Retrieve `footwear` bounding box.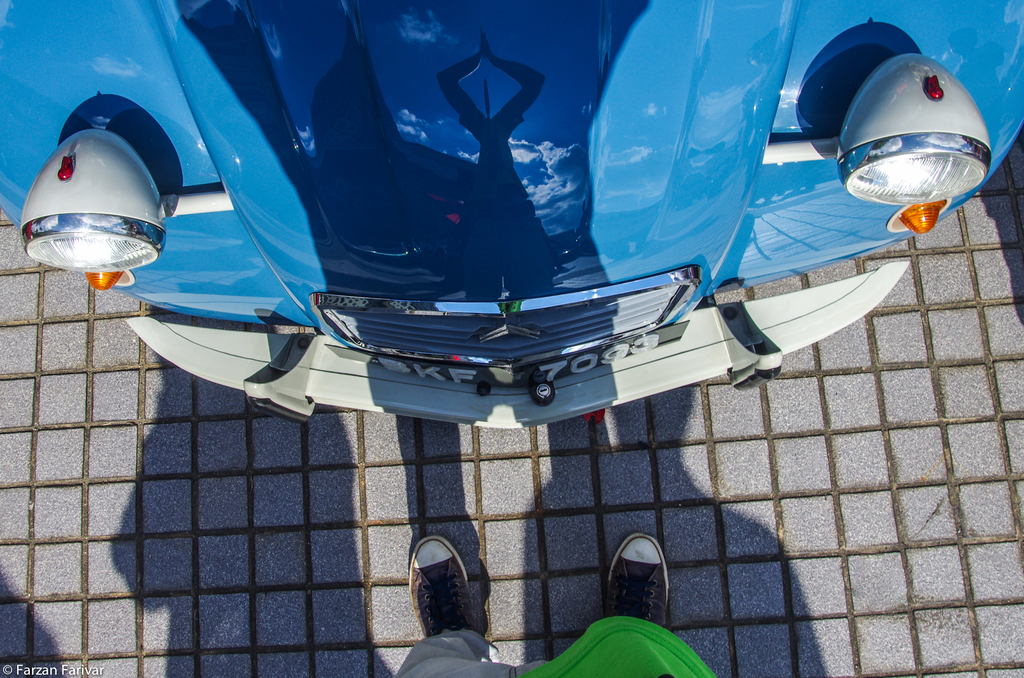
Bounding box: bbox=(406, 533, 471, 639).
